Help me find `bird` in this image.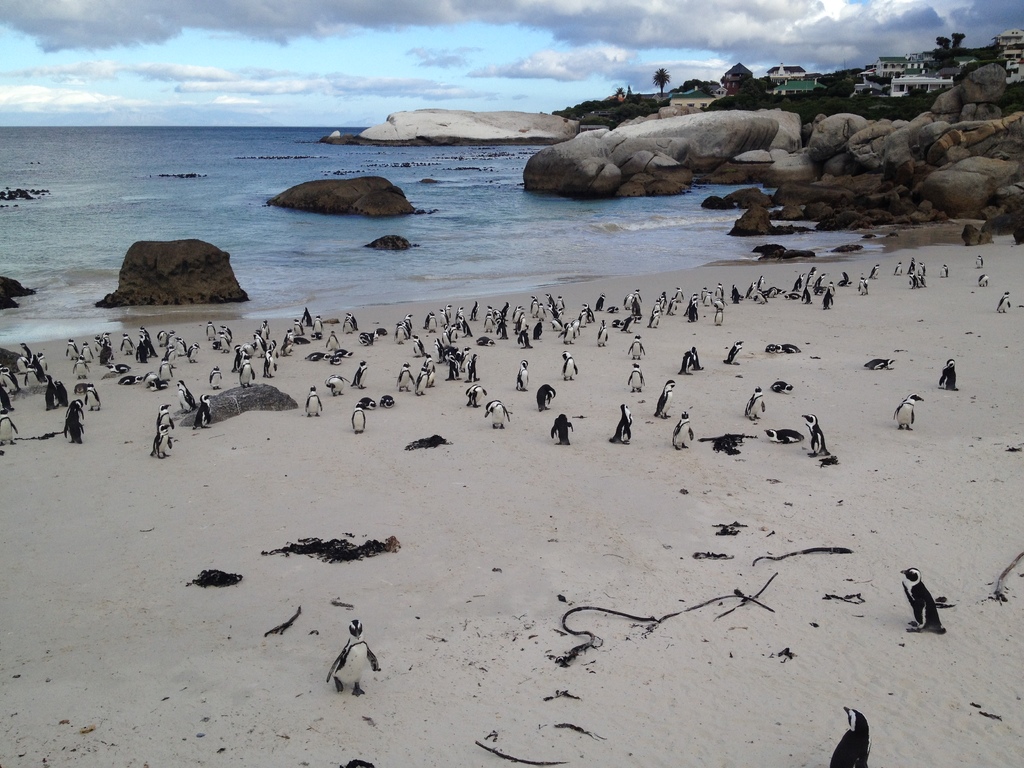
Found it: pyautogui.locateOnScreen(609, 405, 635, 444).
